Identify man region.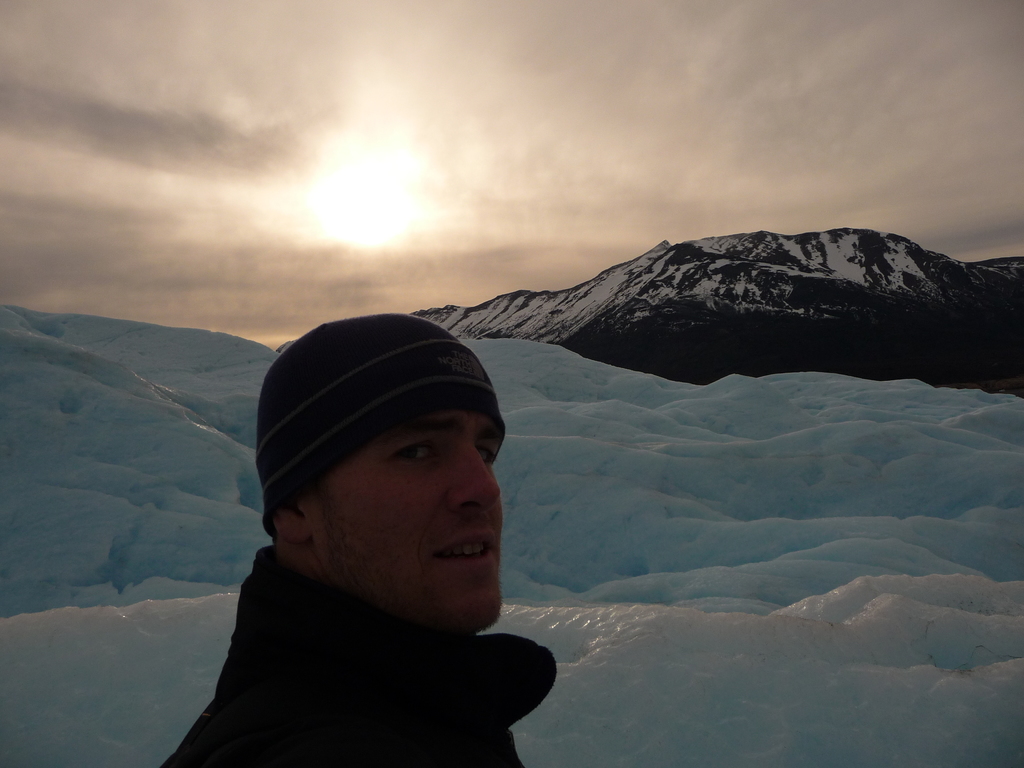
Region: region(153, 336, 587, 762).
